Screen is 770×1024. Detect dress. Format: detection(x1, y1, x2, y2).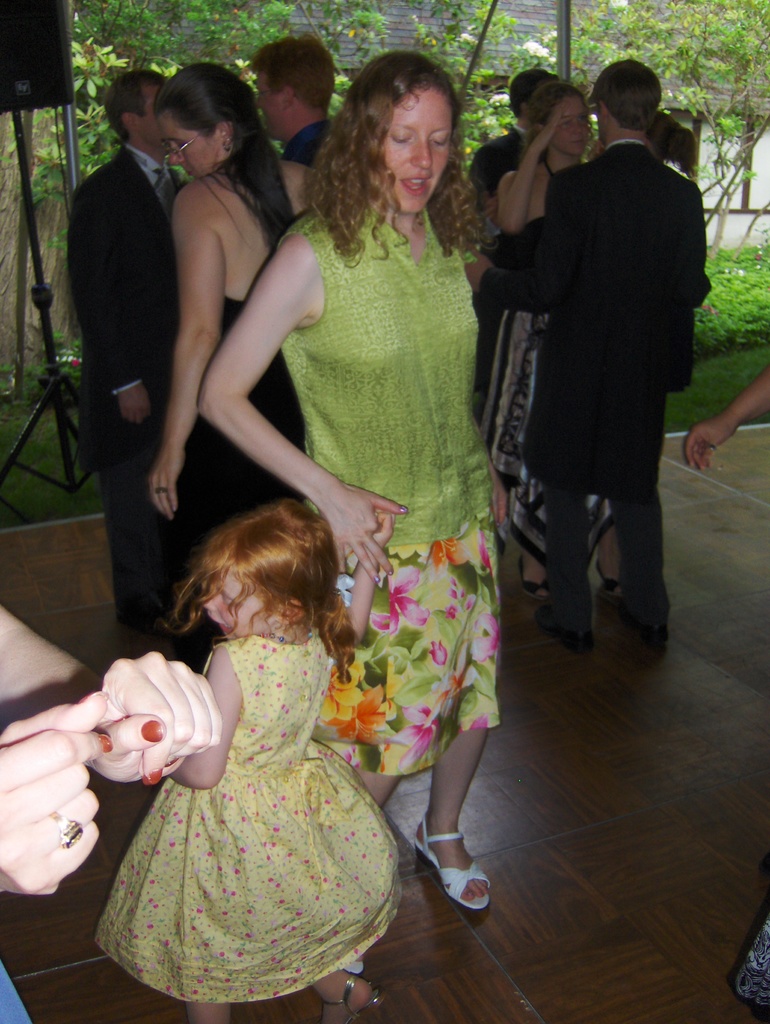
detection(311, 207, 507, 783).
